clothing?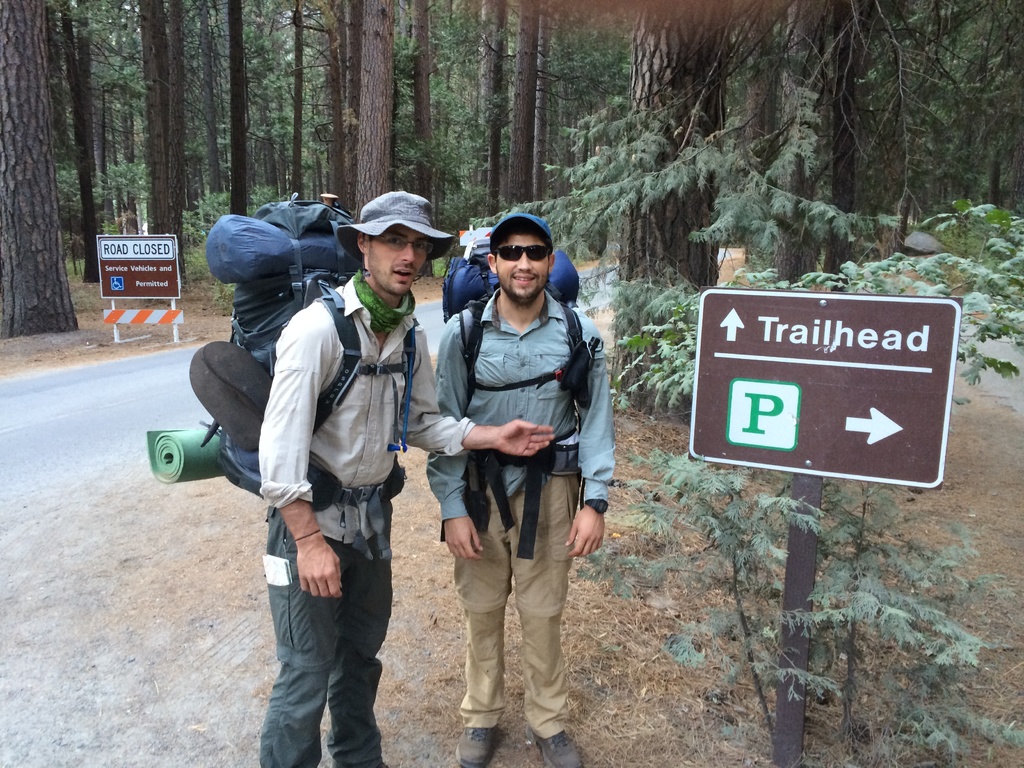
box=[426, 194, 613, 694]
